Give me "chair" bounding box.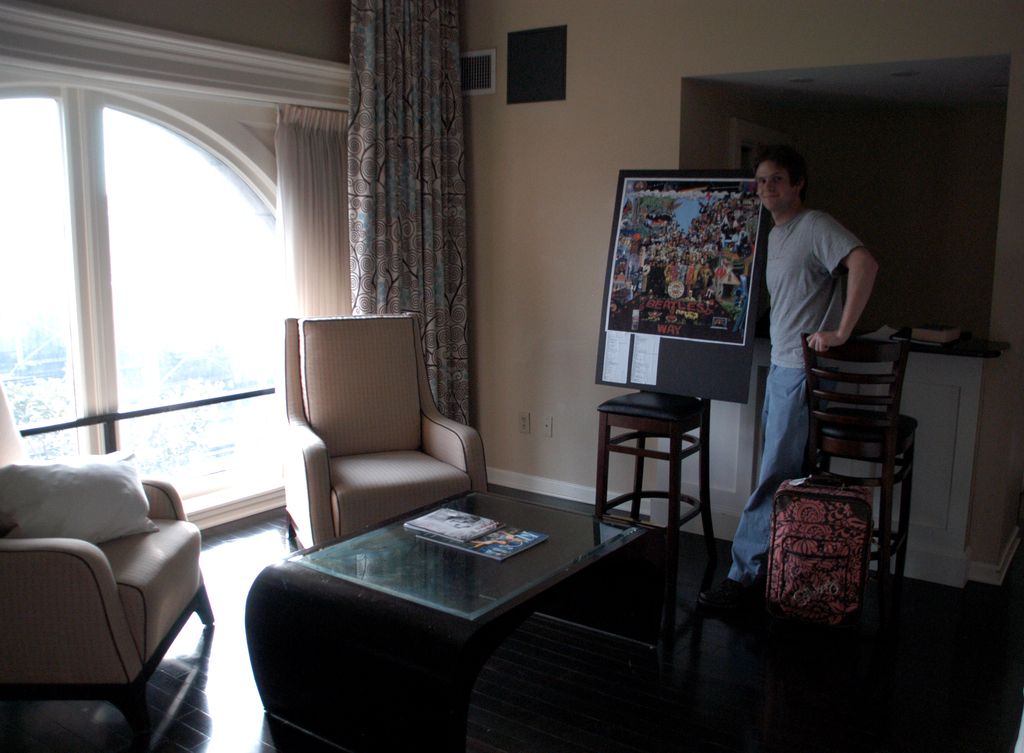
{"left": 801, "top": 333, "right": 922, "bottom": 609}.
